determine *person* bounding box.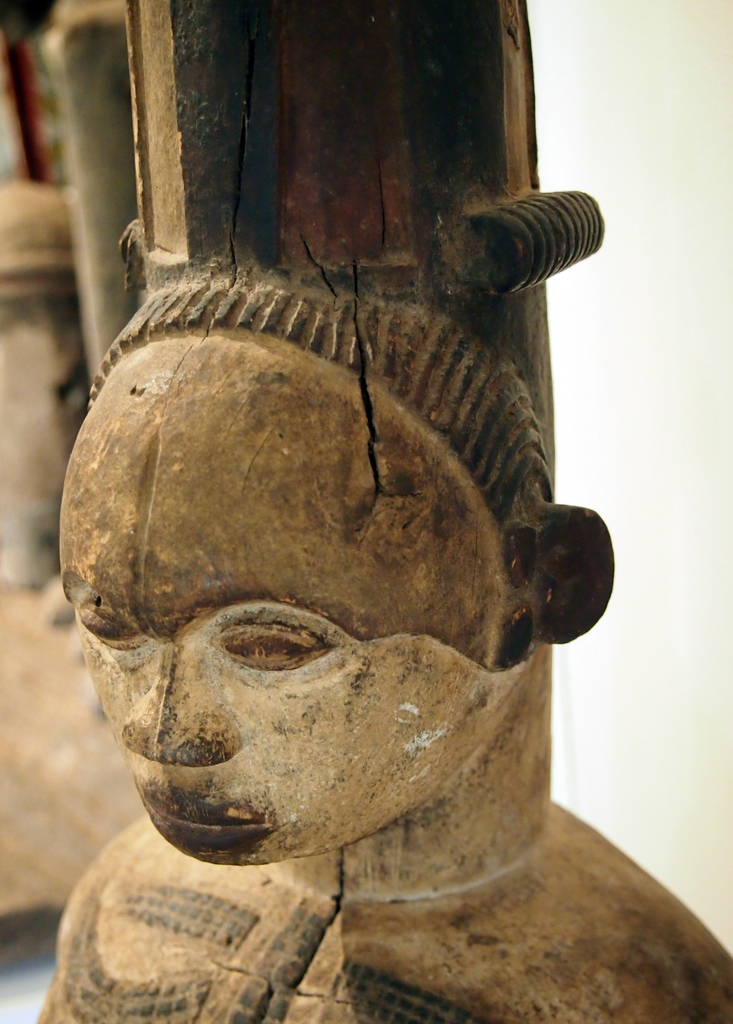
Determined: (x1=33, y1=310, x2=732, y2=1023).
